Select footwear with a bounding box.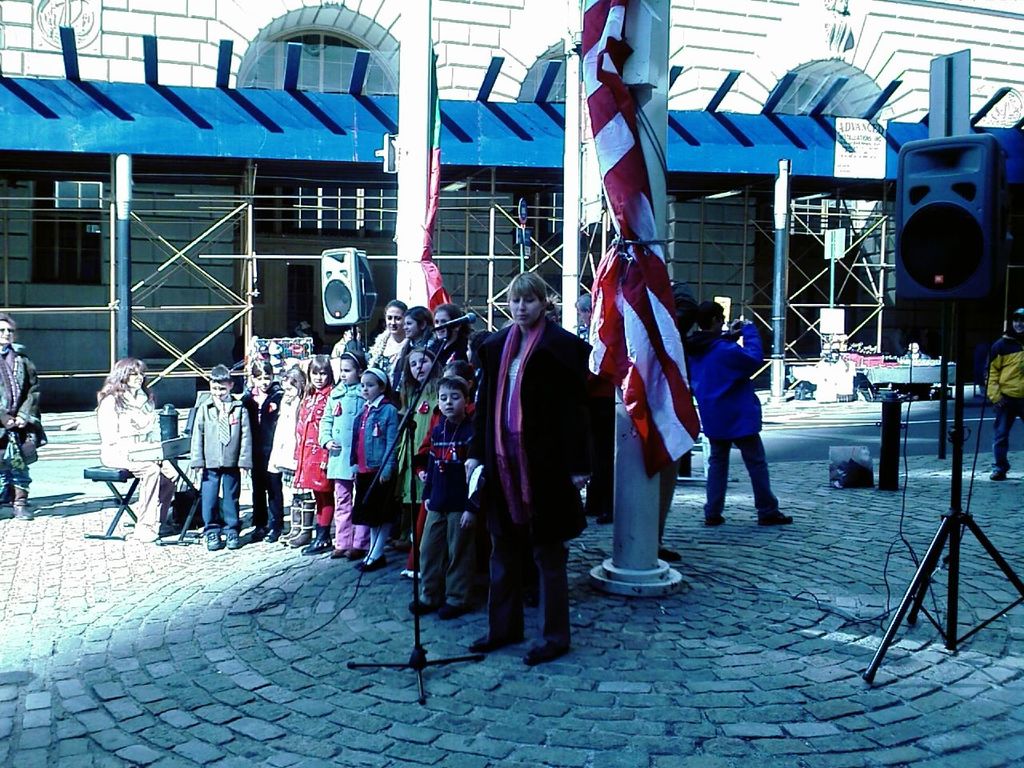
detection(709, 515, 729, 525).
